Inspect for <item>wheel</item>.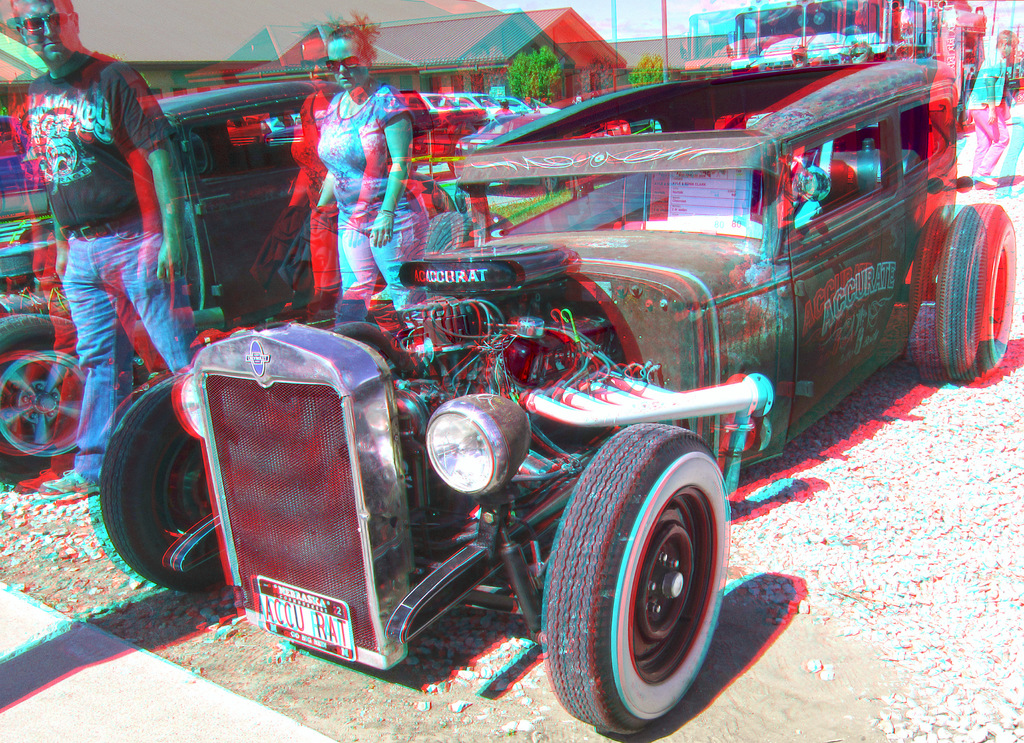
Inspection: <bbox>0, 309, 77, 486</bbox>.
